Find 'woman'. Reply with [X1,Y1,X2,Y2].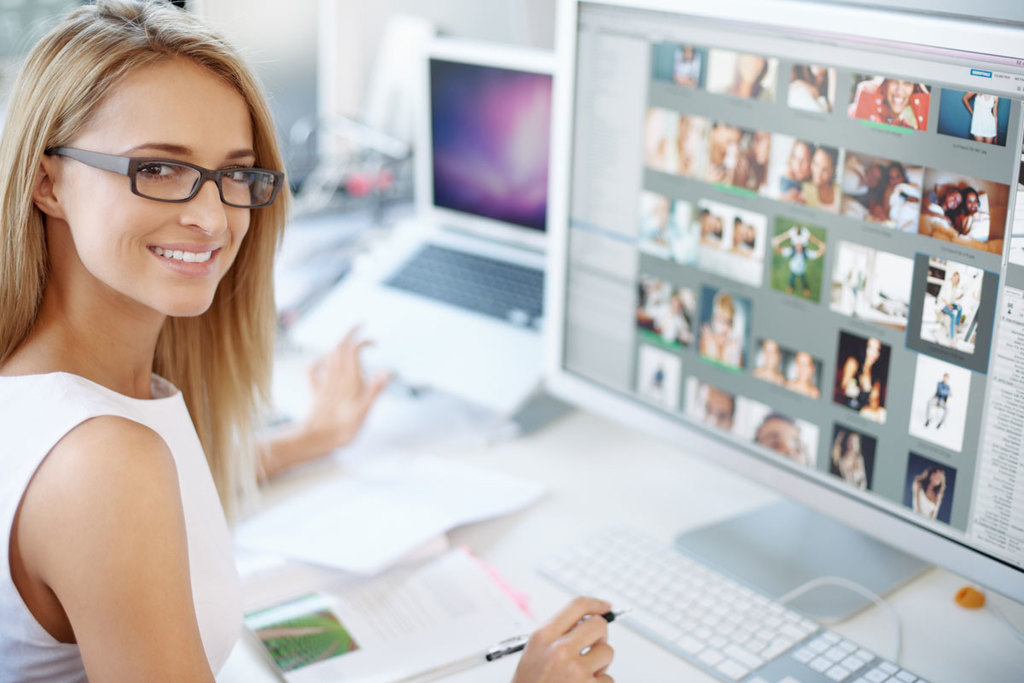
[0,0,612,682].
